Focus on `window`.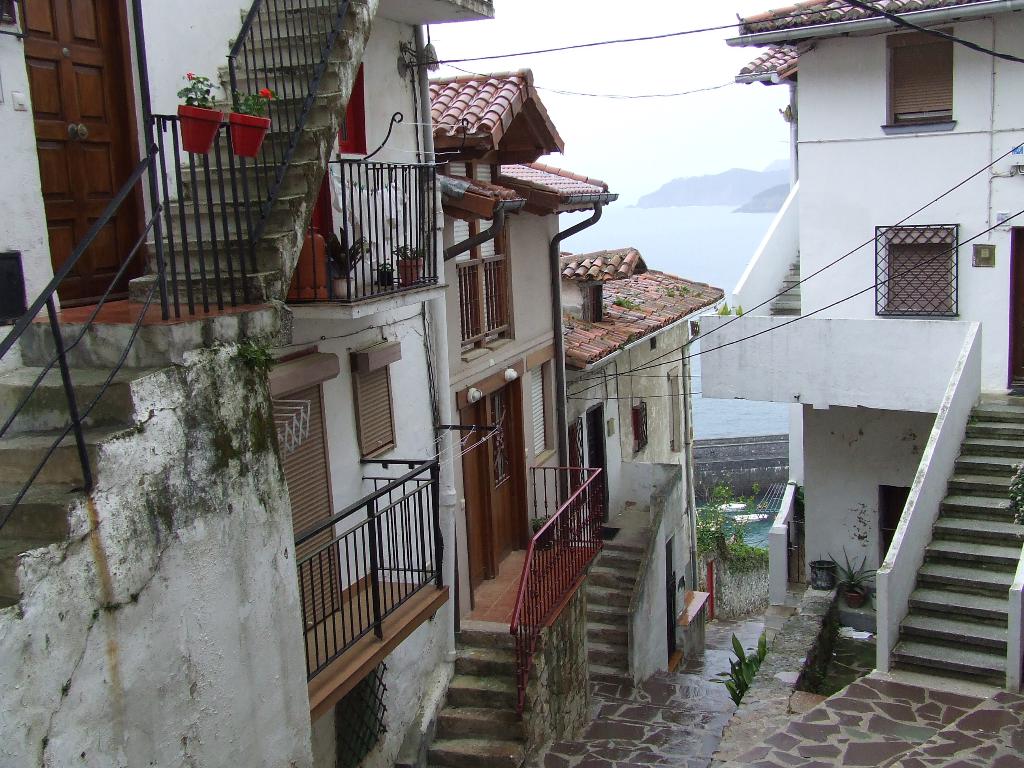
Focused at [634,404,652,452].
